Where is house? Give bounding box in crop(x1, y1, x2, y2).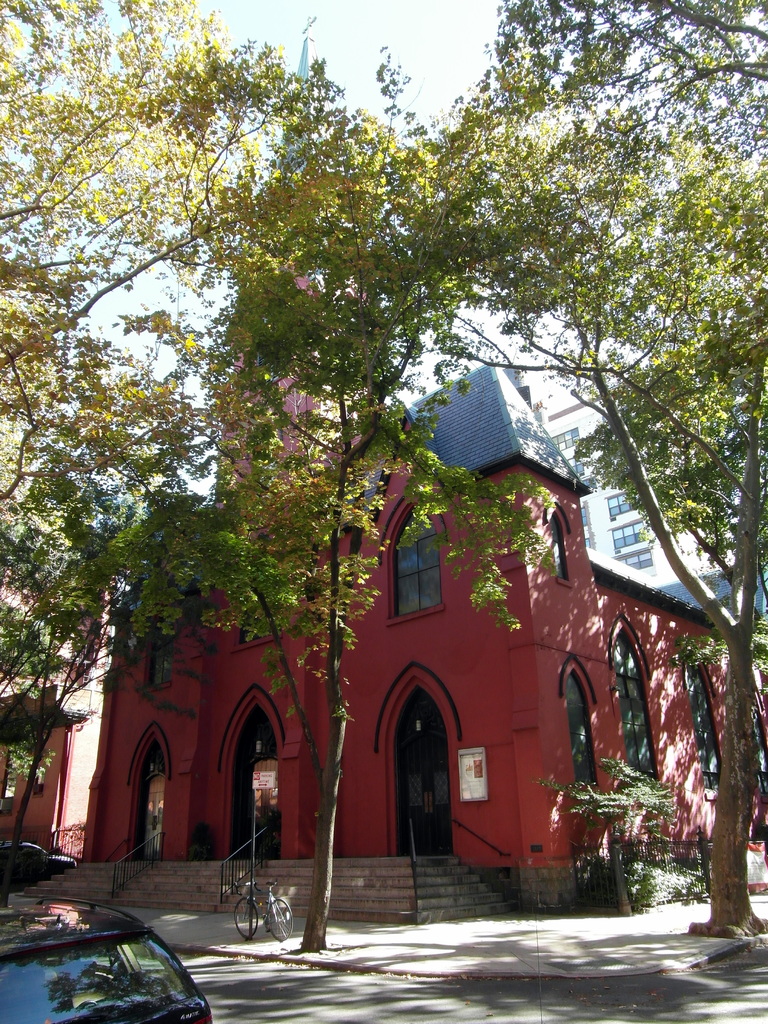
crop(70, 275, 694, 908).
